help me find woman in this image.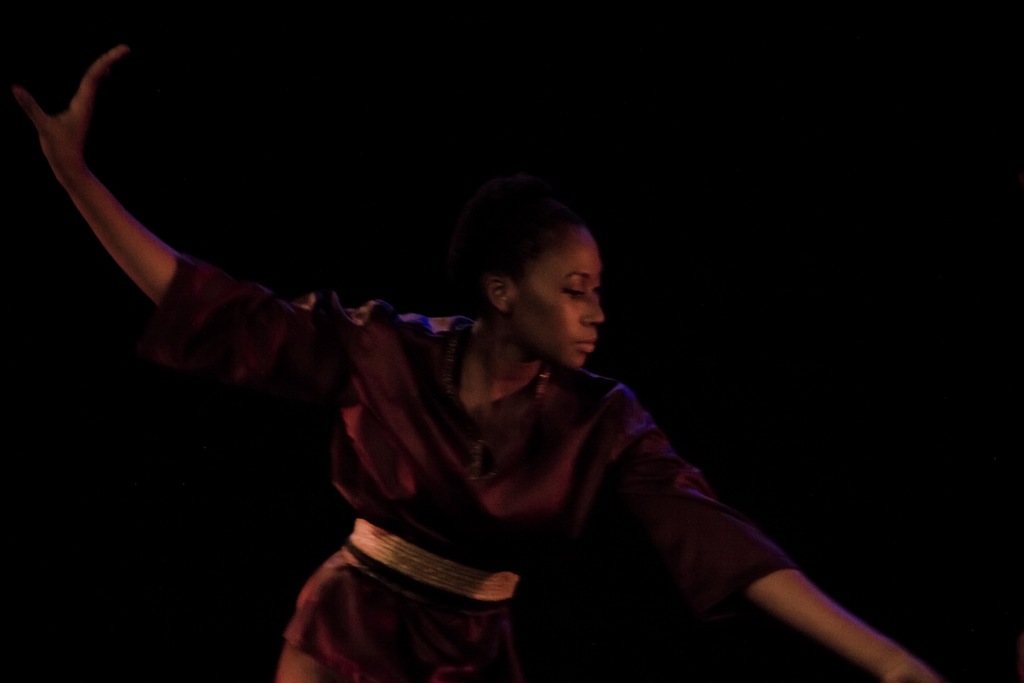
Found it: left=107, top=89, right=874, bottom=682.
